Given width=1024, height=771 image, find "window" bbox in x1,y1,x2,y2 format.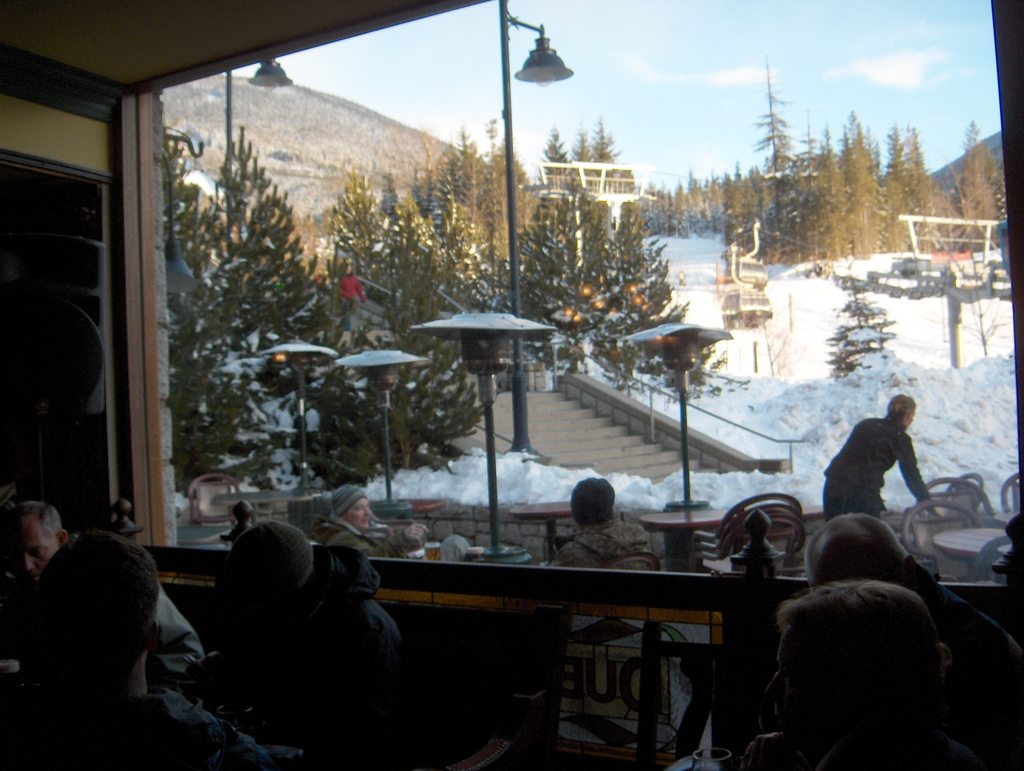
9,90,116,453.
